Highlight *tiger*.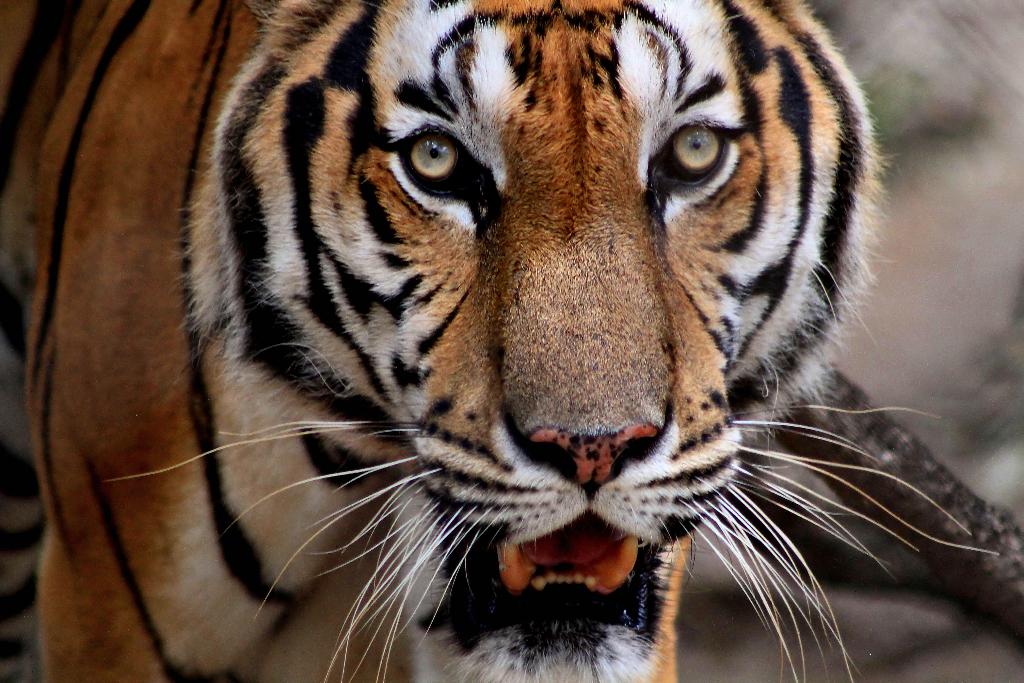
Highlighted region: bbox=(0, 0, 995, 682).
